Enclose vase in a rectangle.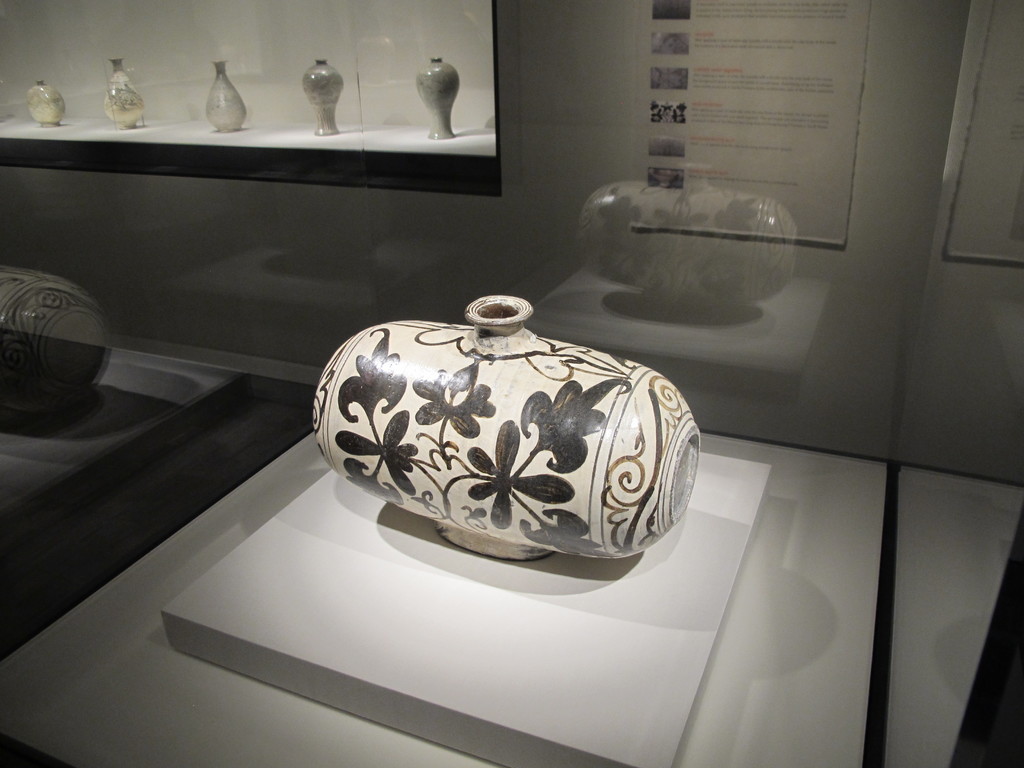
select_region(205, 60, 248, 132).
